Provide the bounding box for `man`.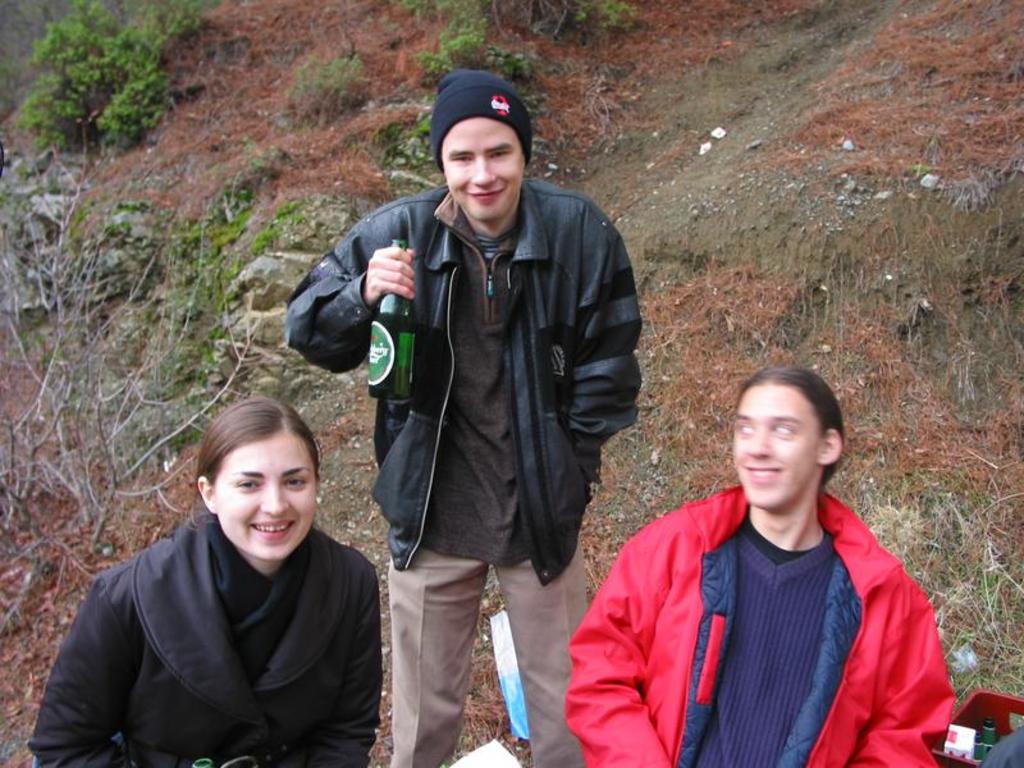
x1=280, y1=64, x2=643, y2=767.
